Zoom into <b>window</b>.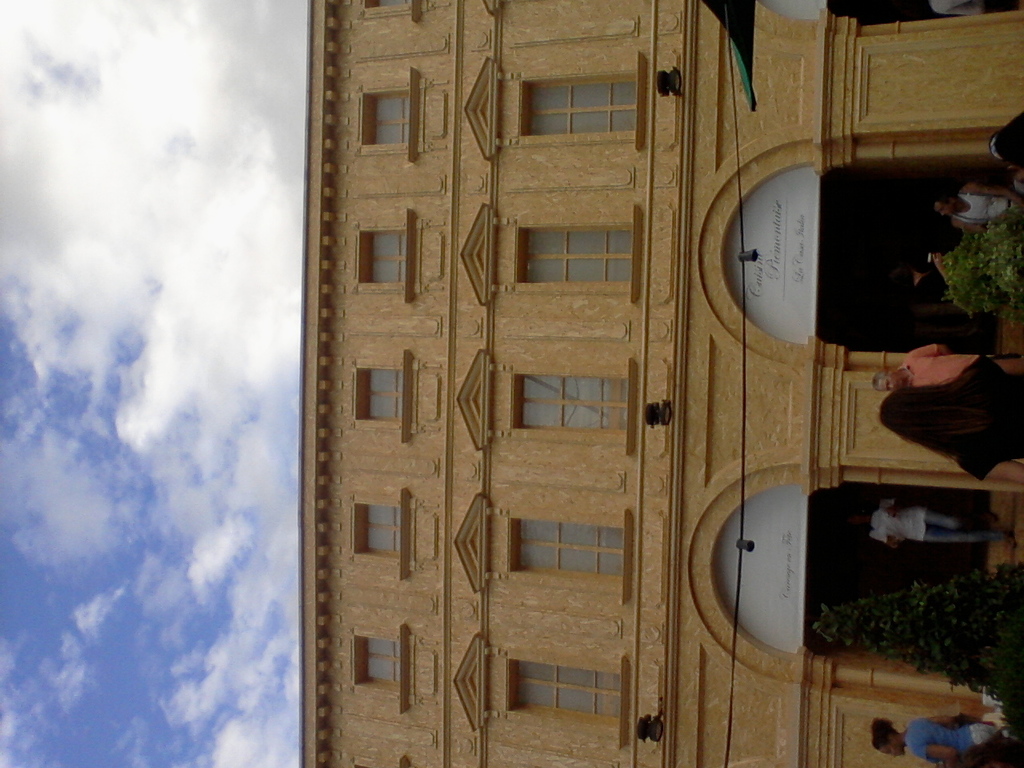
Zoom target: left=514, top=222, right=638, bottom=280.
